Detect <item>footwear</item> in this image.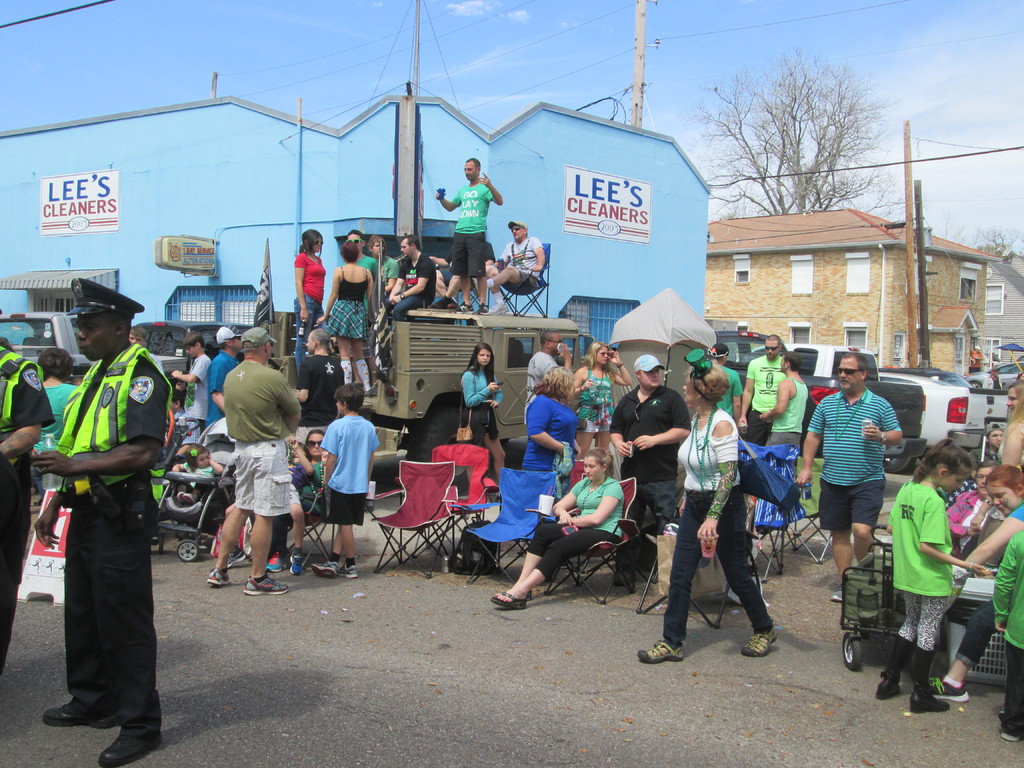
Detection: <region>872, 633, 911, 701</region>.
